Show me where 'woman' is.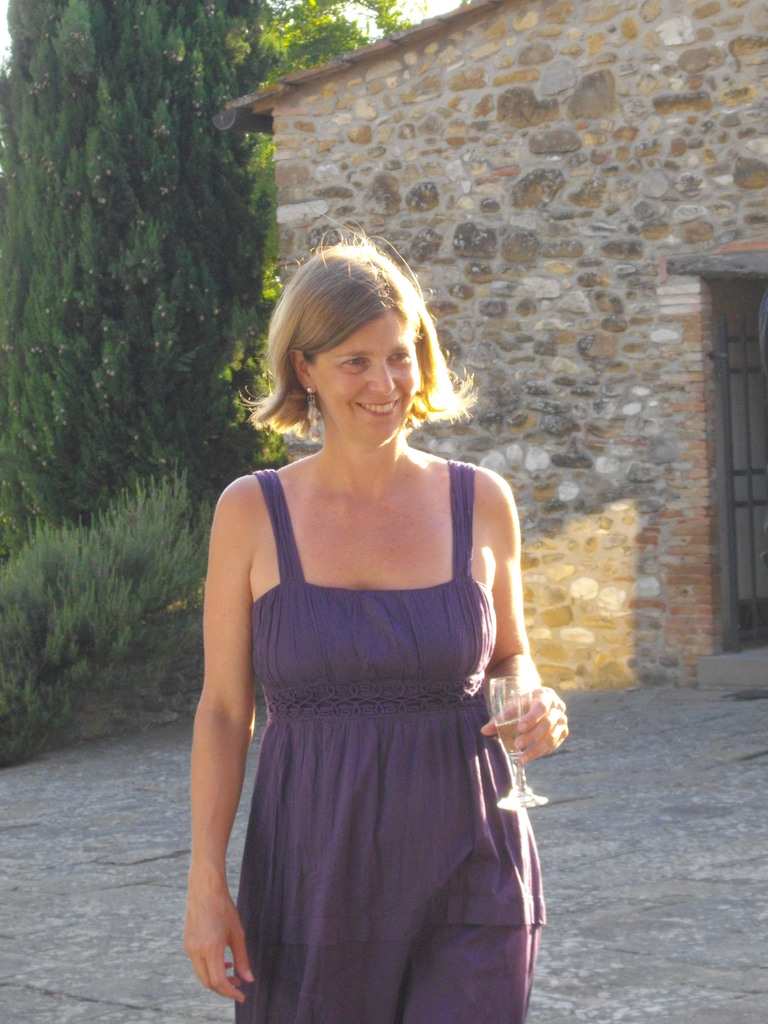
'woman' is at left=168, top=216, right=575, bottom=1006.
